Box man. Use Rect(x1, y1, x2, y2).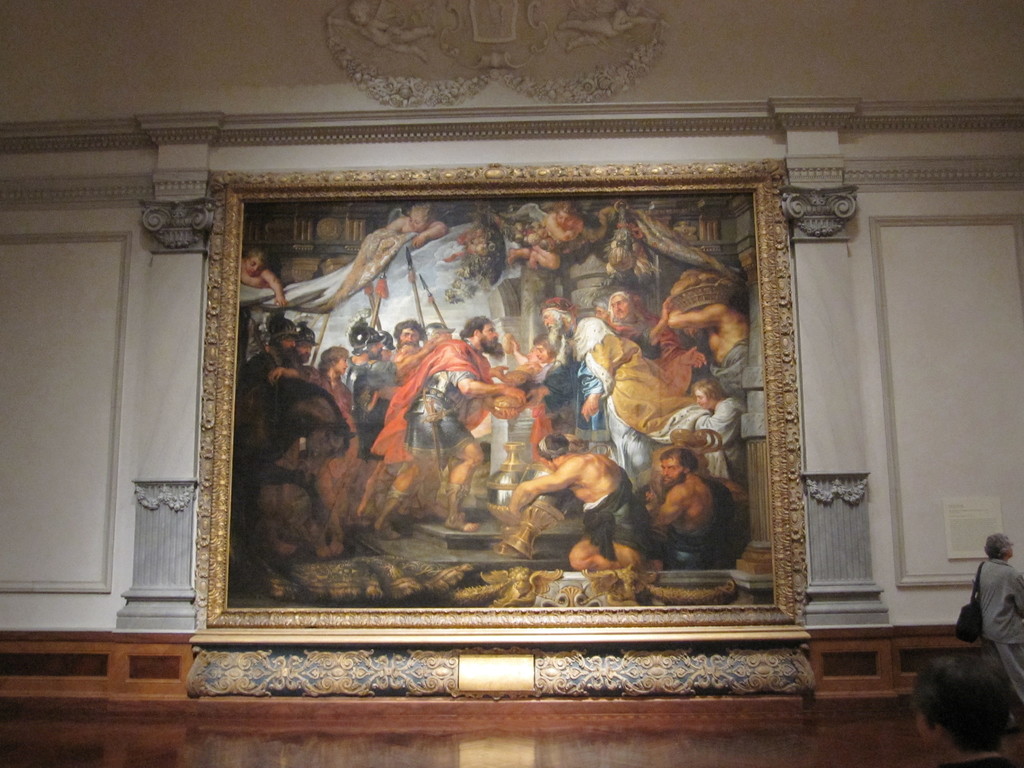
Rect(510, 433, 649, 577).
